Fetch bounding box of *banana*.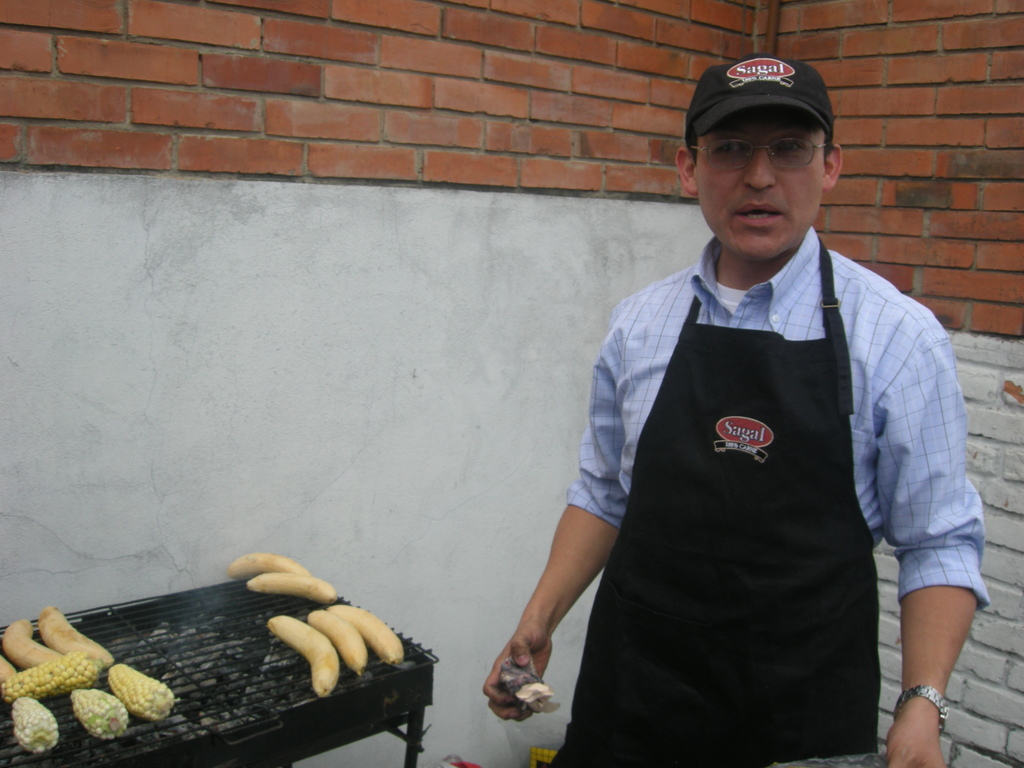
Bbox: [307, 609, 368, 675].
